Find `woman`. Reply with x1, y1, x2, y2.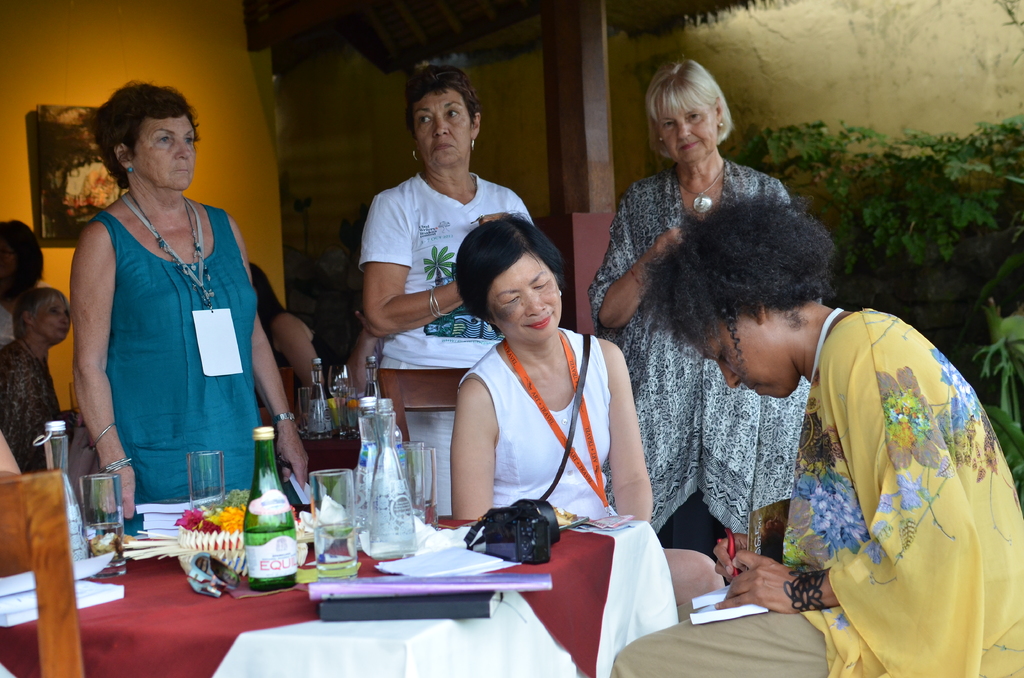
0, 216, 43, 353.
